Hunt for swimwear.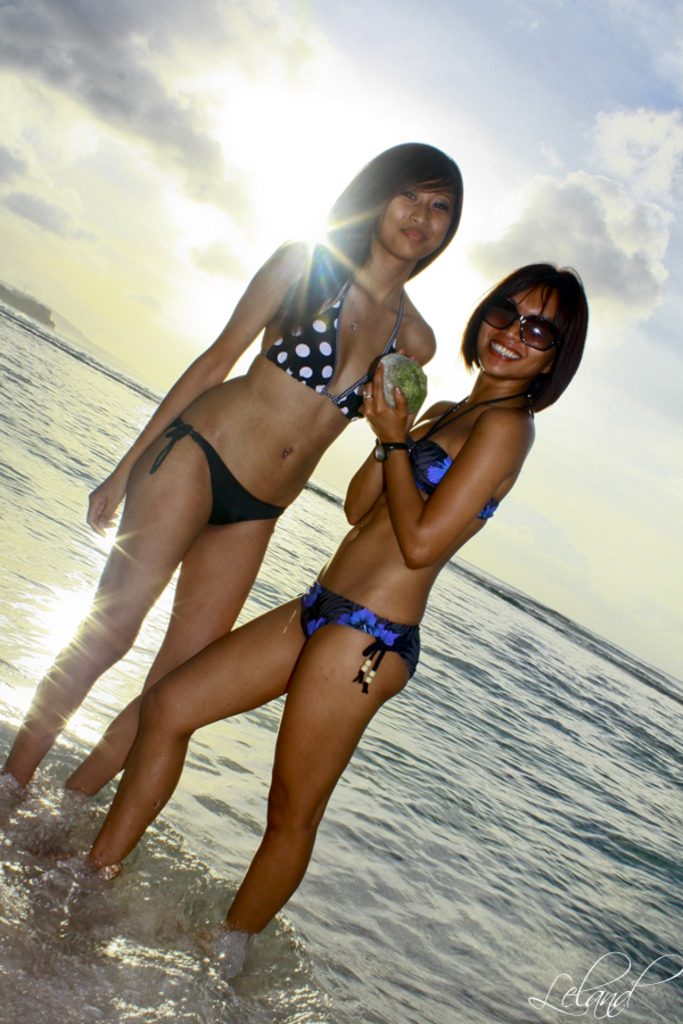
Hunted down at <region>303, 576, 418, 692</region>.
